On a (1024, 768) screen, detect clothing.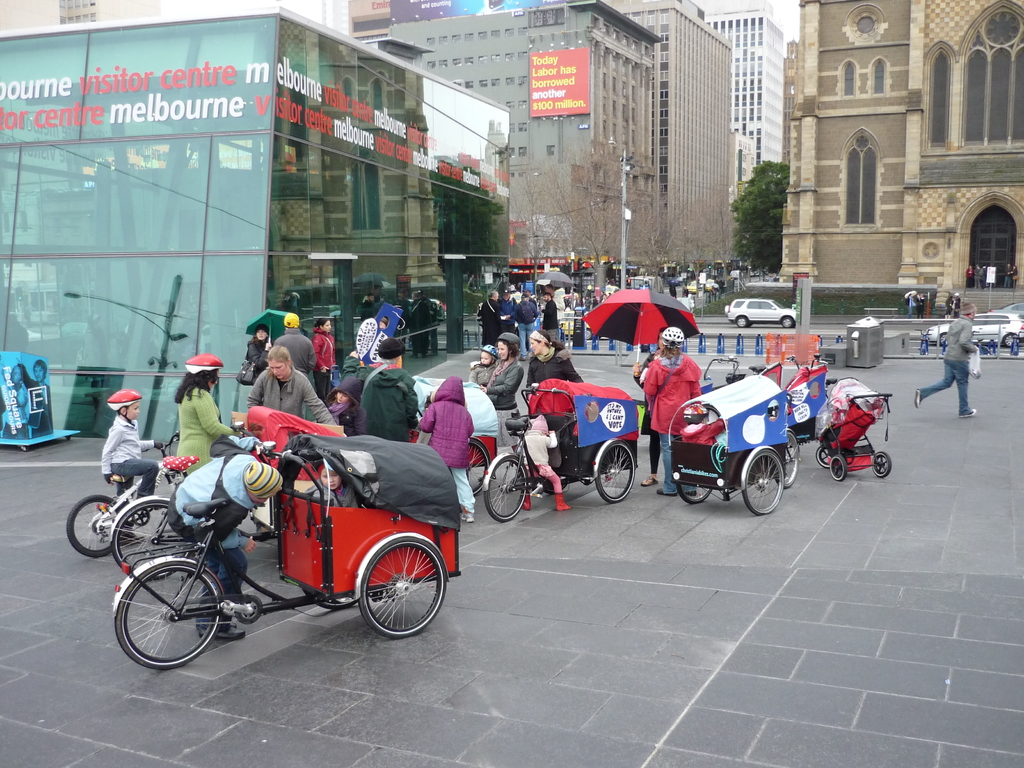
box(175, 383, 238, 467).
